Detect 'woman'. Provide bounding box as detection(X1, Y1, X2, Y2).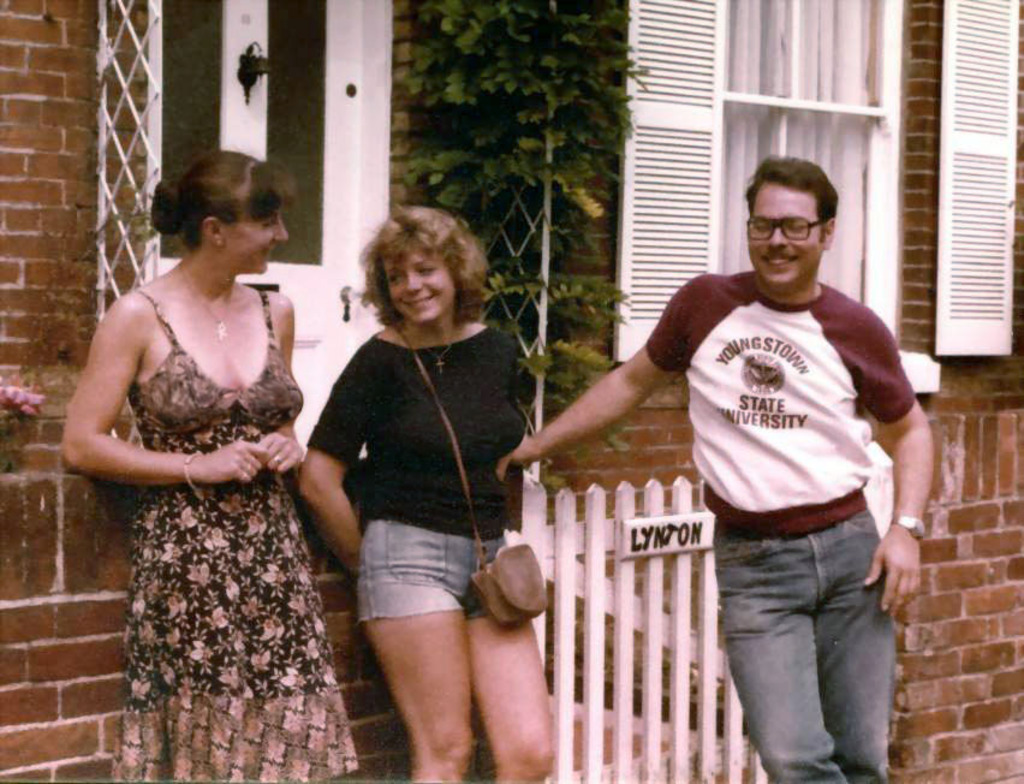
detection(64, 145, 365, 783).
